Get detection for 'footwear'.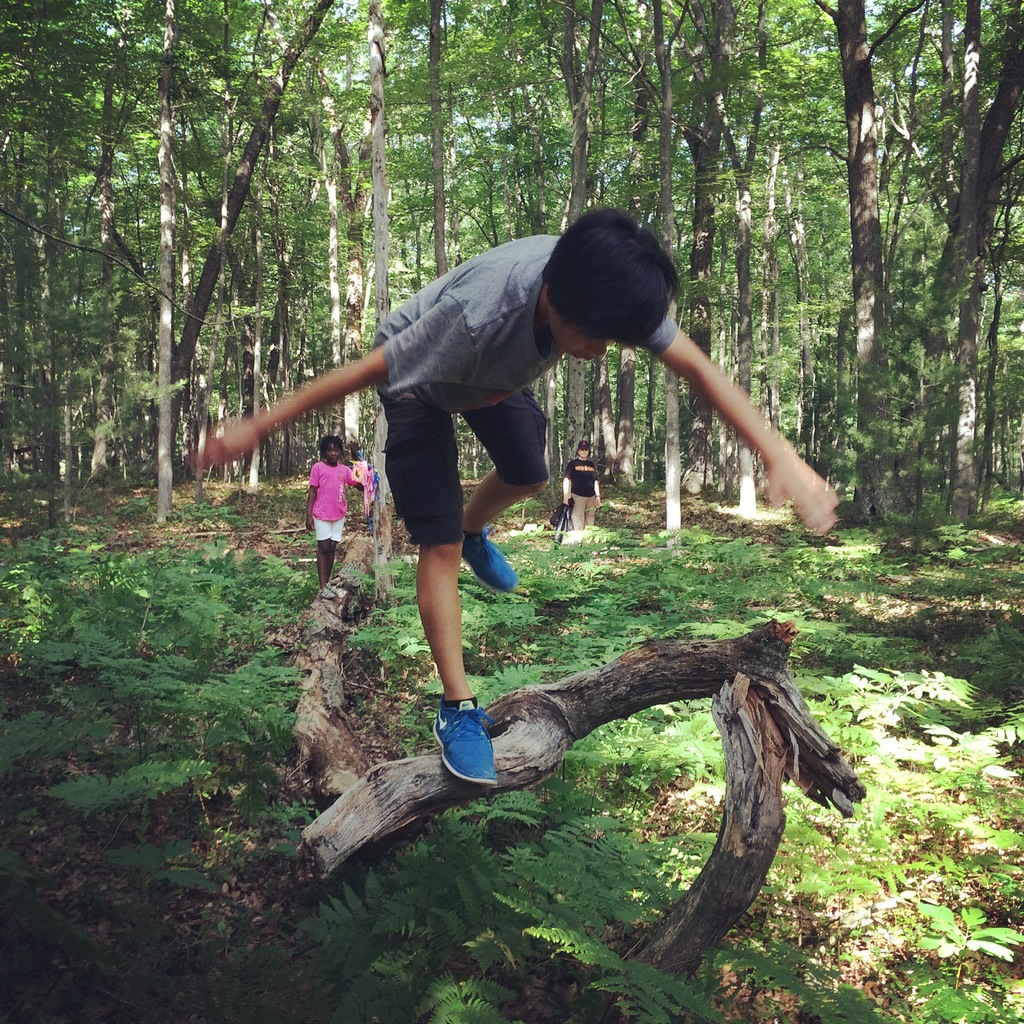
Detection: x1=459, y1=526, x2=524, y2=592.
